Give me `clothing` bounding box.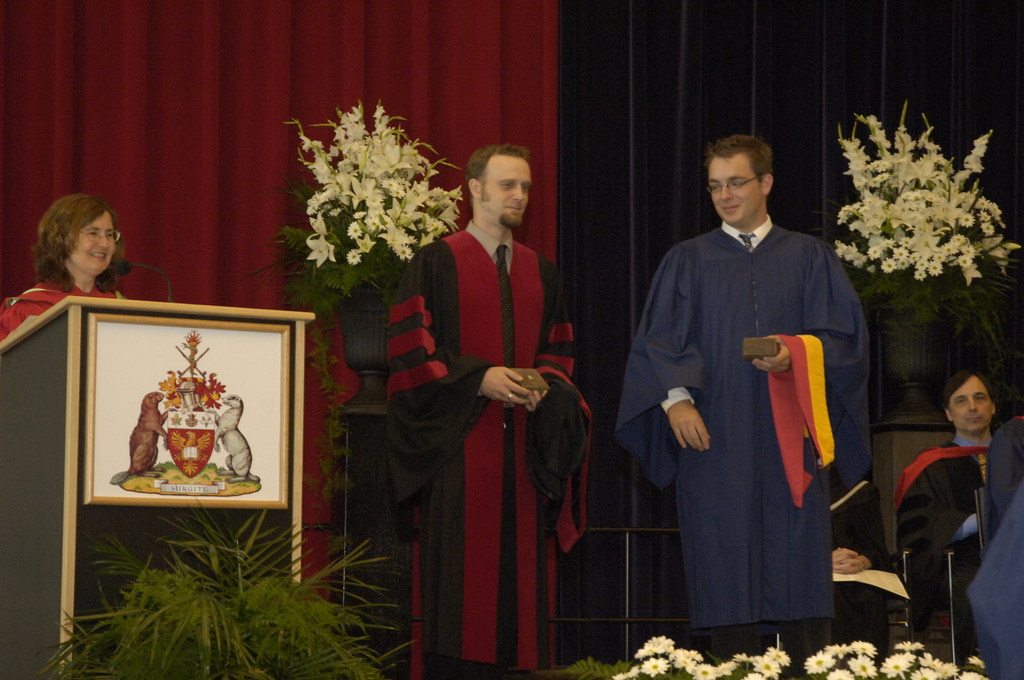
left=0, top=278, right=131, bottom=348.
